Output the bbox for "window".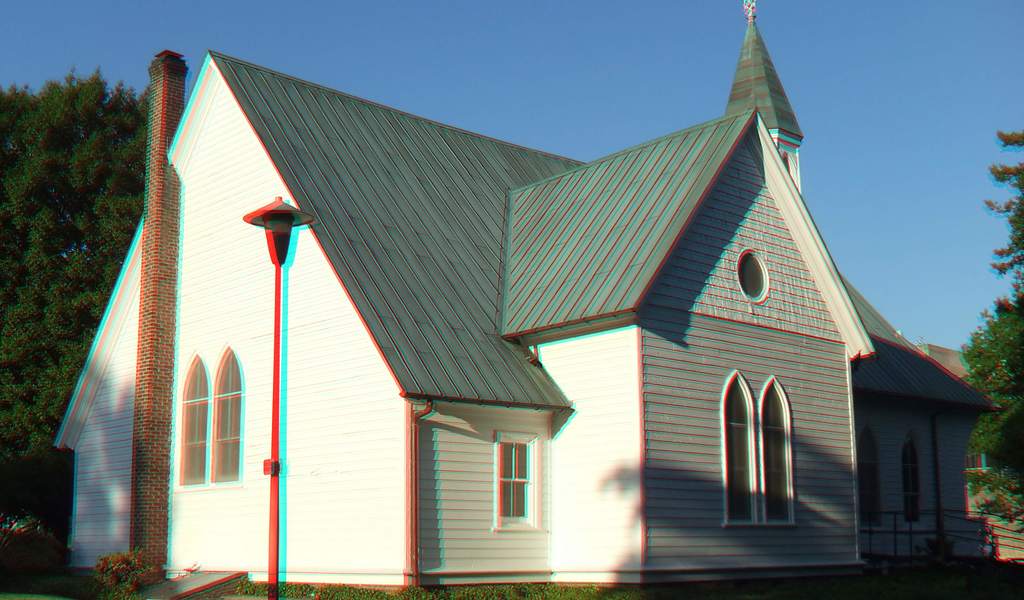
[x1=726, y1=384, x2=751, y2=524].
